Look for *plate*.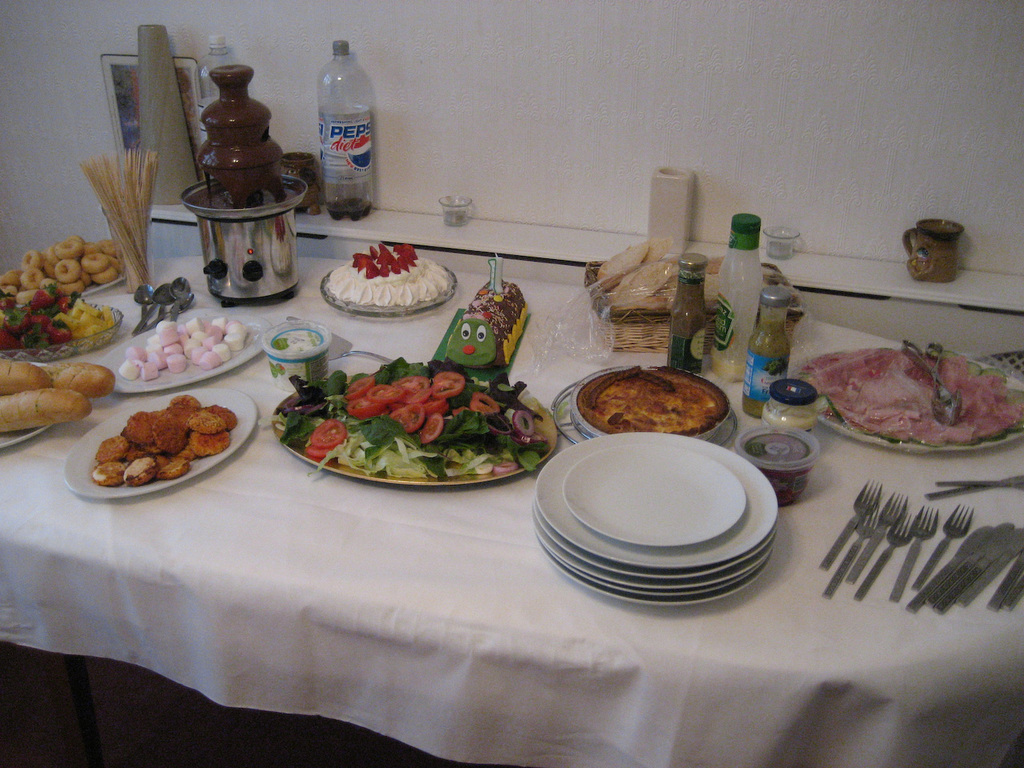
Found: <region>794, 328, 1023, 462</region>.
